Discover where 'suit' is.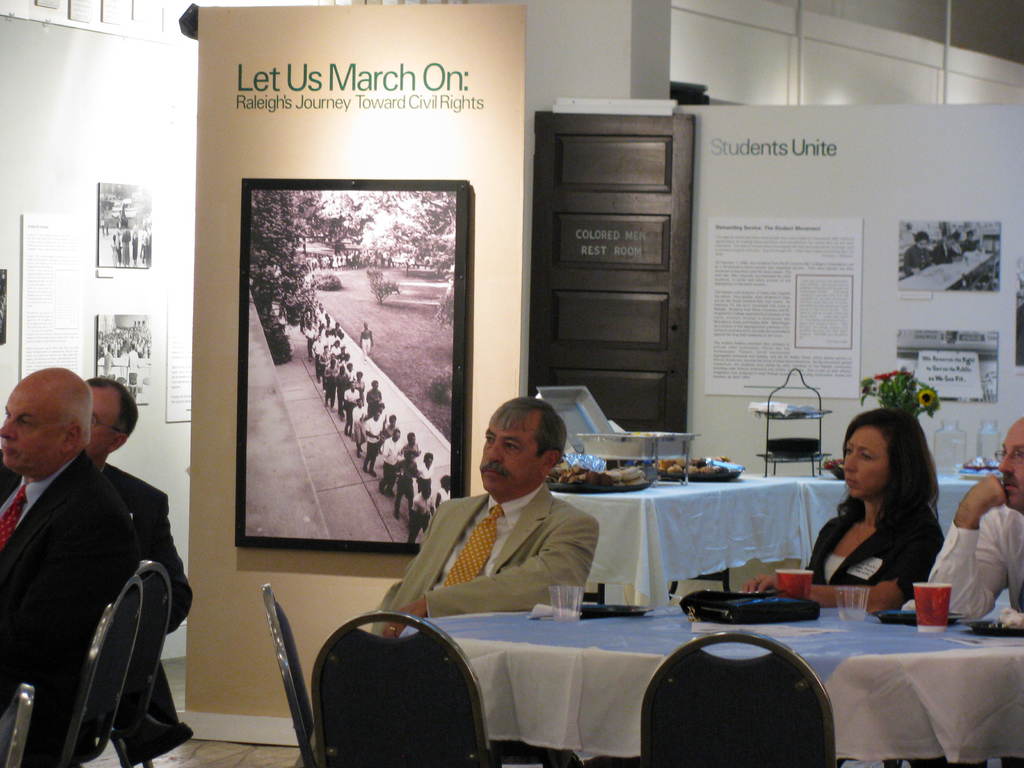
Discovered at (left=95, top=460, right=193, bottom=767).
